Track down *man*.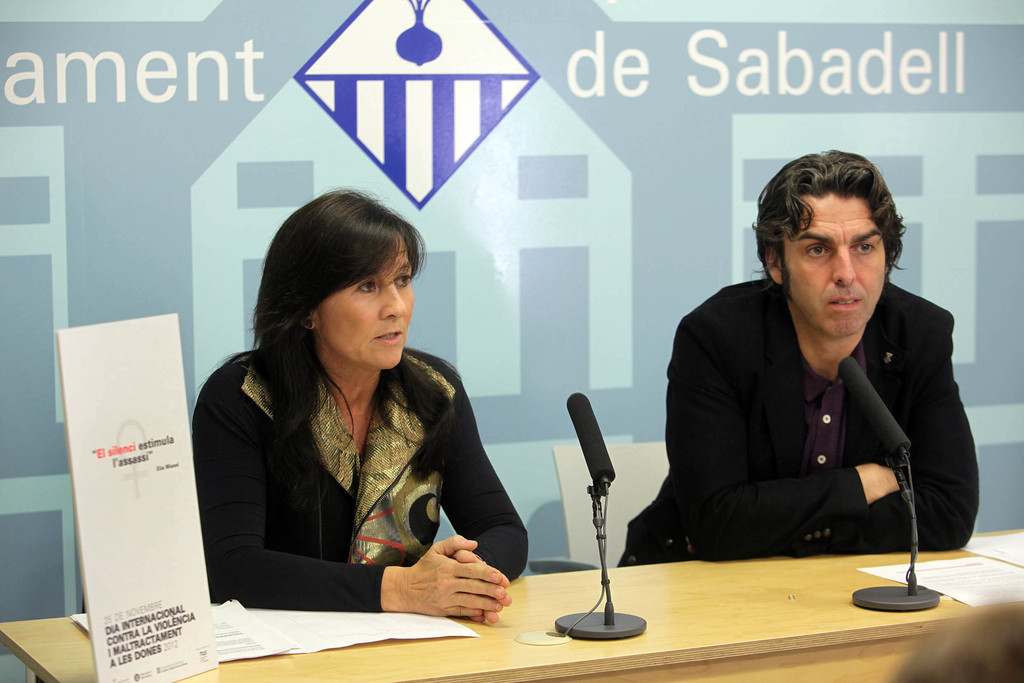
Tracked to 647 165 976 584.
